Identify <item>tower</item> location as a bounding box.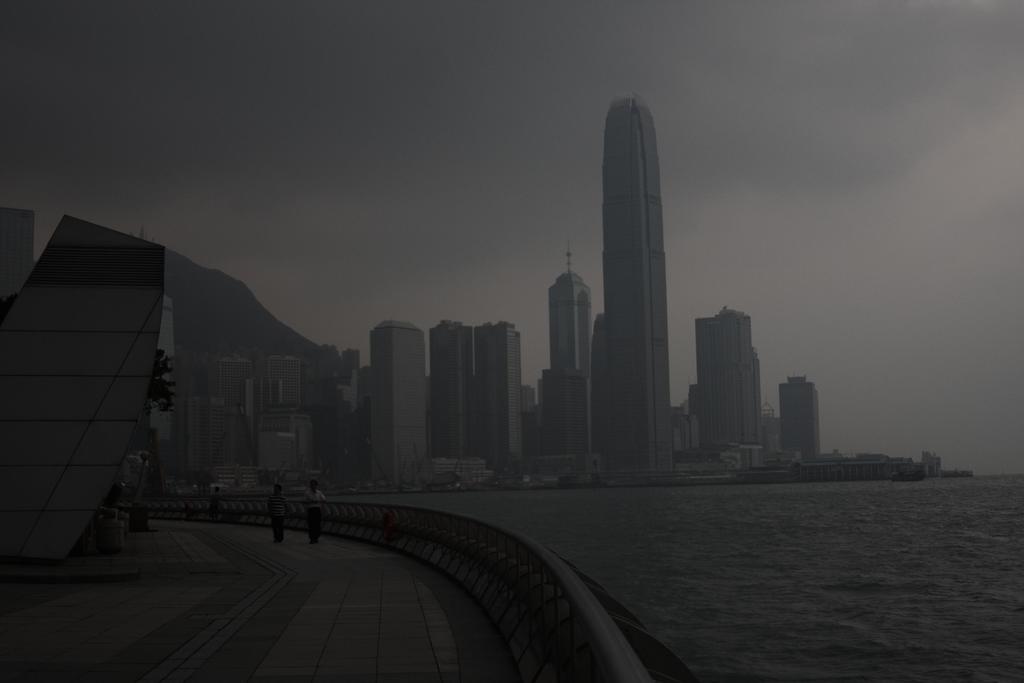
crop(477, 320, 520, 474).
